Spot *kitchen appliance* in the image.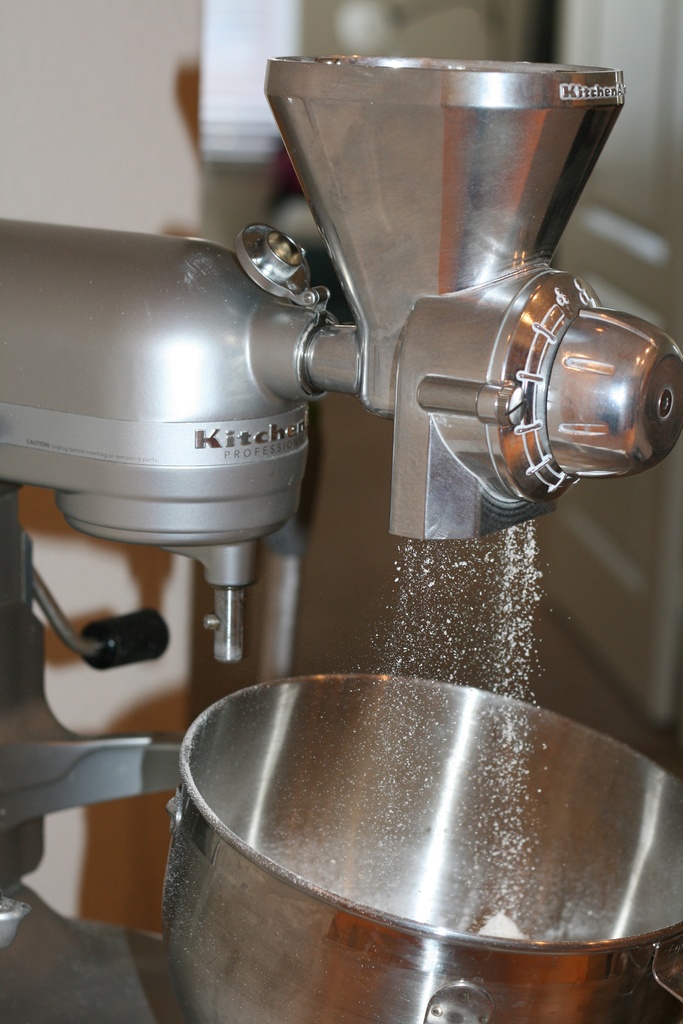
*kitchen appliance* found at (0,54,682,1023).
